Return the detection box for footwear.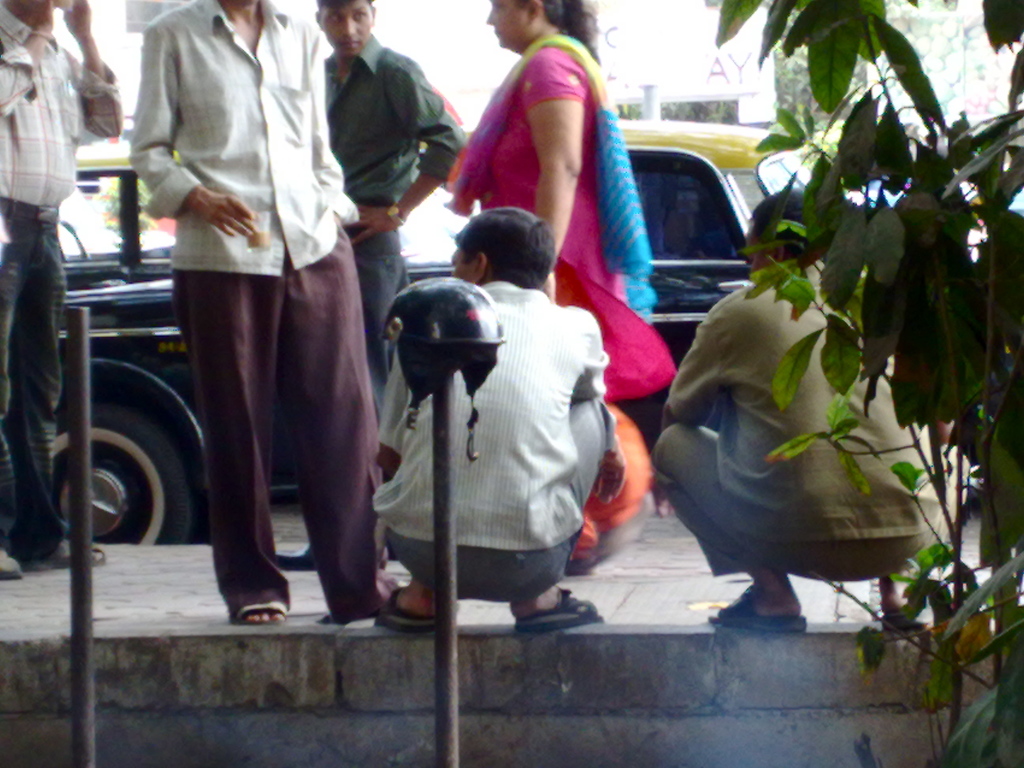
bbox=[376, 583, 443, 637].
